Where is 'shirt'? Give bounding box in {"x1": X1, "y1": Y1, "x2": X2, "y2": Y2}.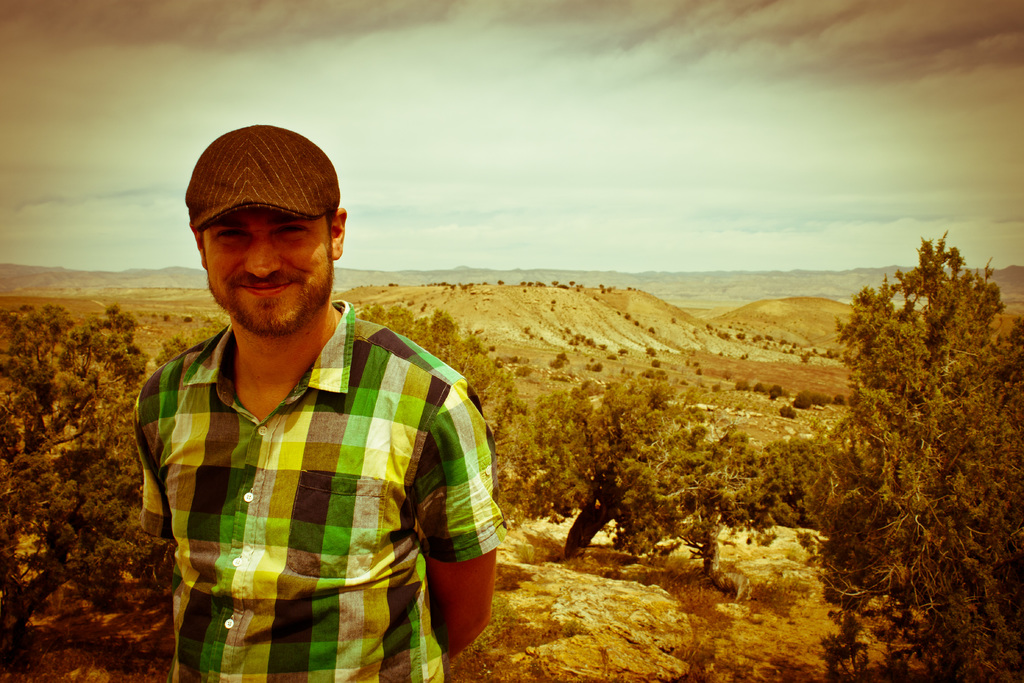
{"x1": 137, "y1": 302, "x2": 507, "y2": 682}.
